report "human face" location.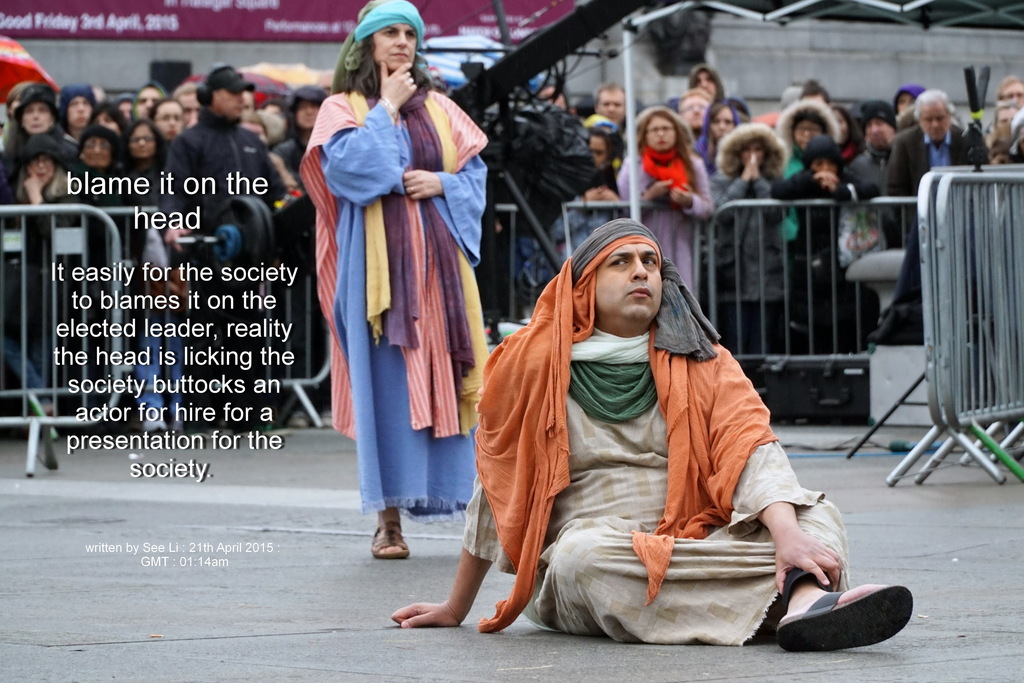
Report: 379,17,410,74.
